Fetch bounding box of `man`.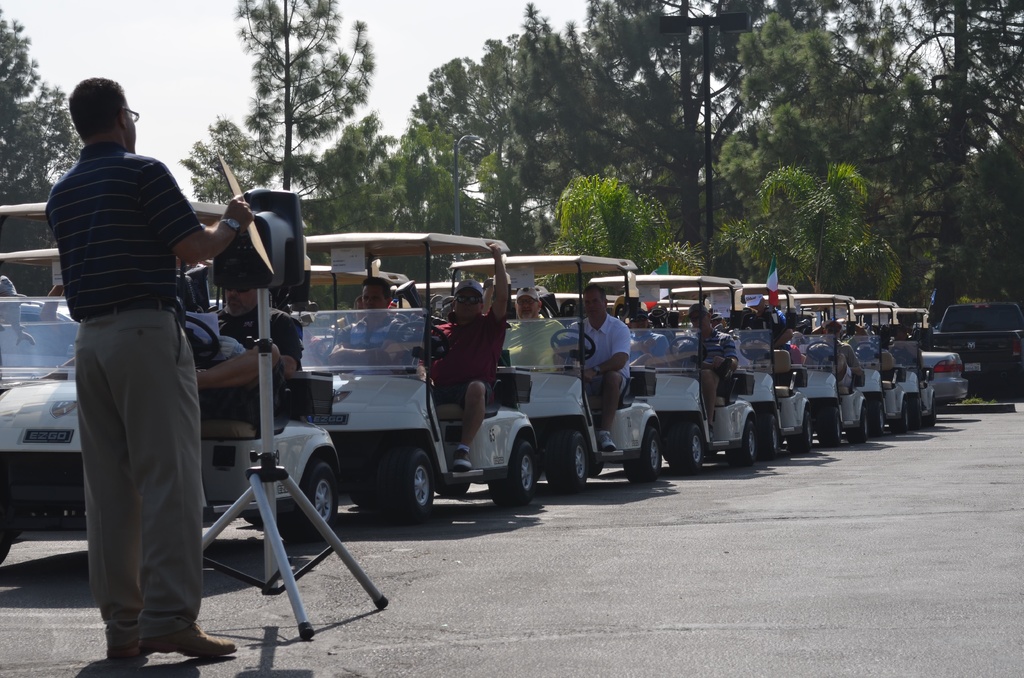
Bbox: (x1=311, y1=278, x2=412, y2=362).
